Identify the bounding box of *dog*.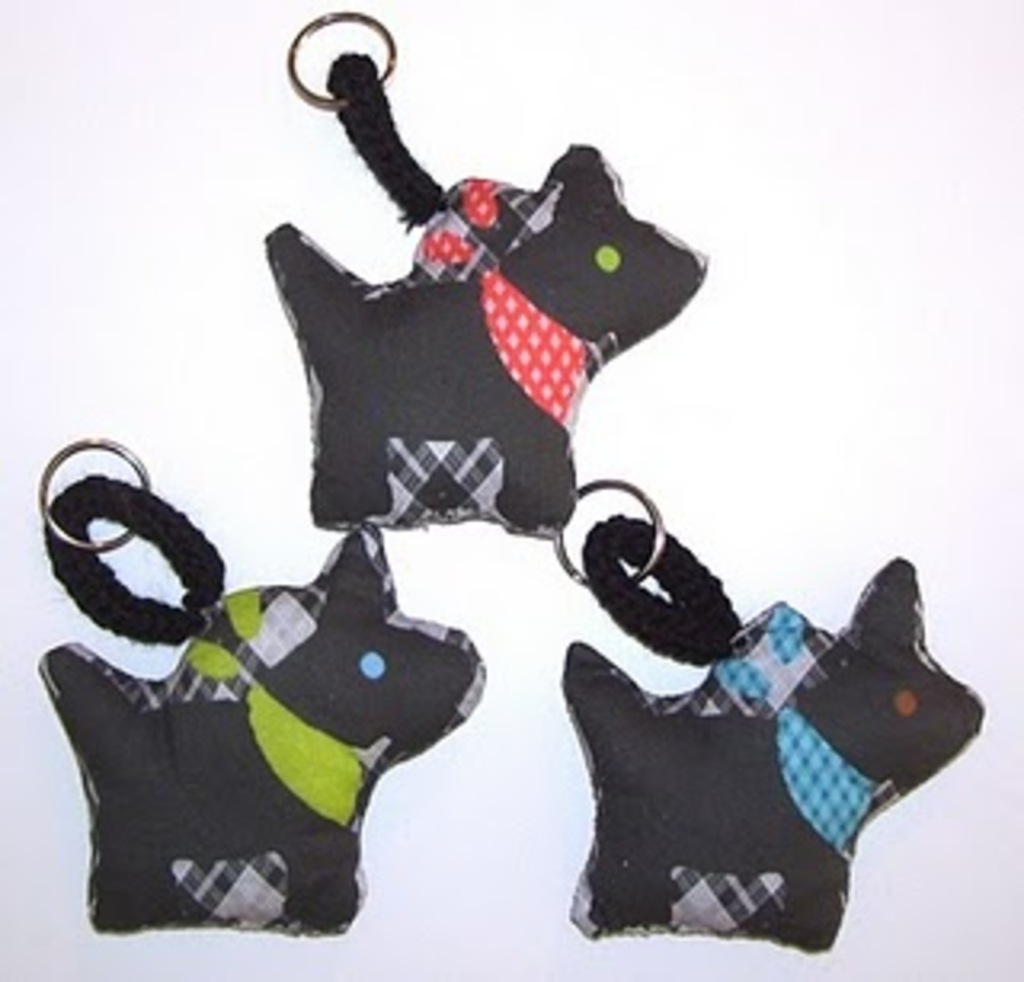
262/141/710/534.
